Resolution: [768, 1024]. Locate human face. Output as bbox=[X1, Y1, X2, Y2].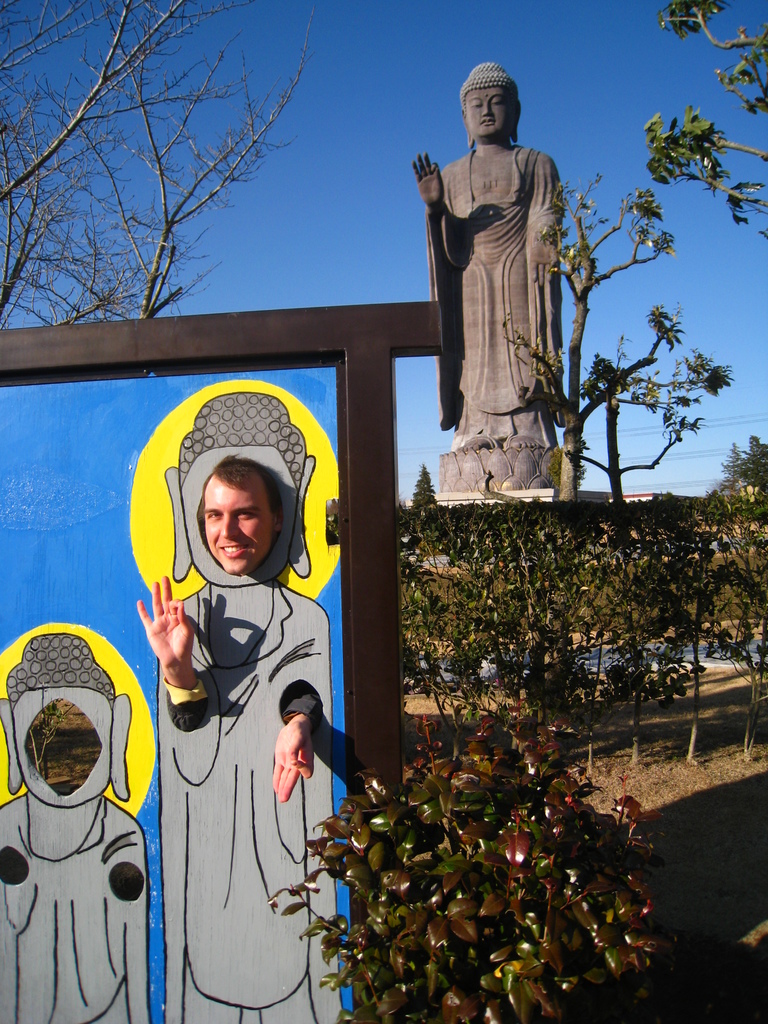
bbox=[465, 88, 516, 134].
